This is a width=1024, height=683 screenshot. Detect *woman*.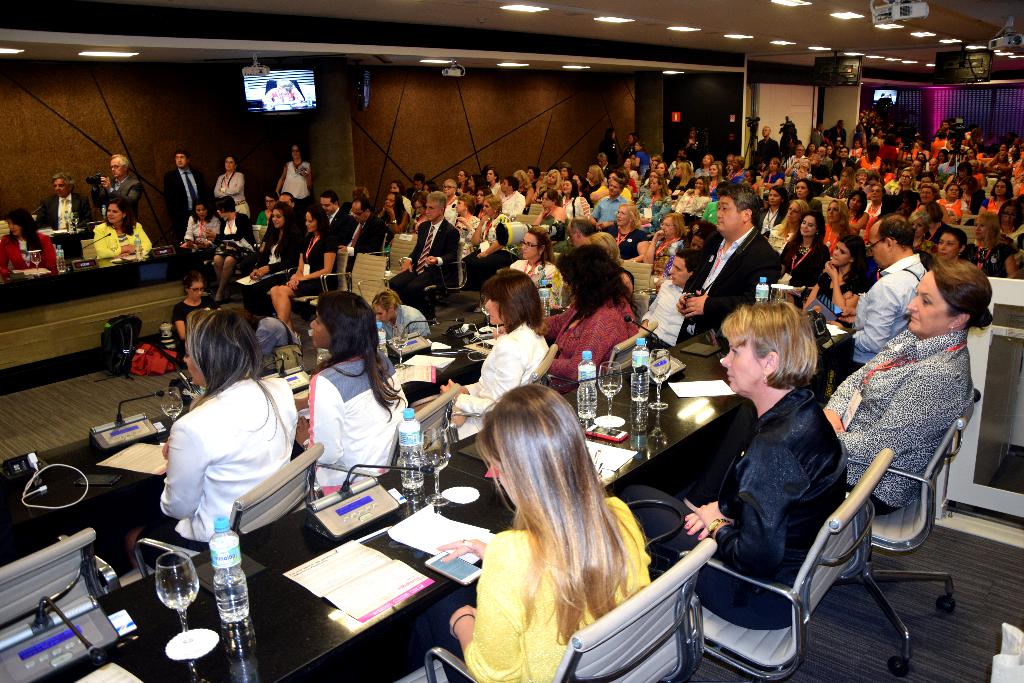
637:214:694:285.
